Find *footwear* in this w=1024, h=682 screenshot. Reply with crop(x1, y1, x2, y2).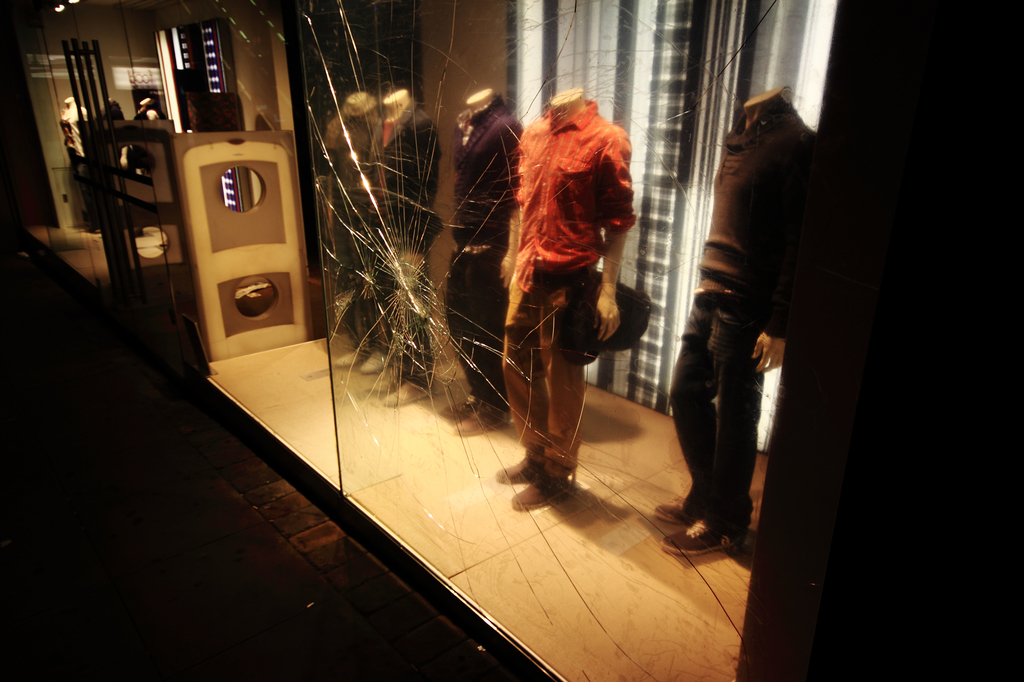
crop(492, 450, 542, 488).
